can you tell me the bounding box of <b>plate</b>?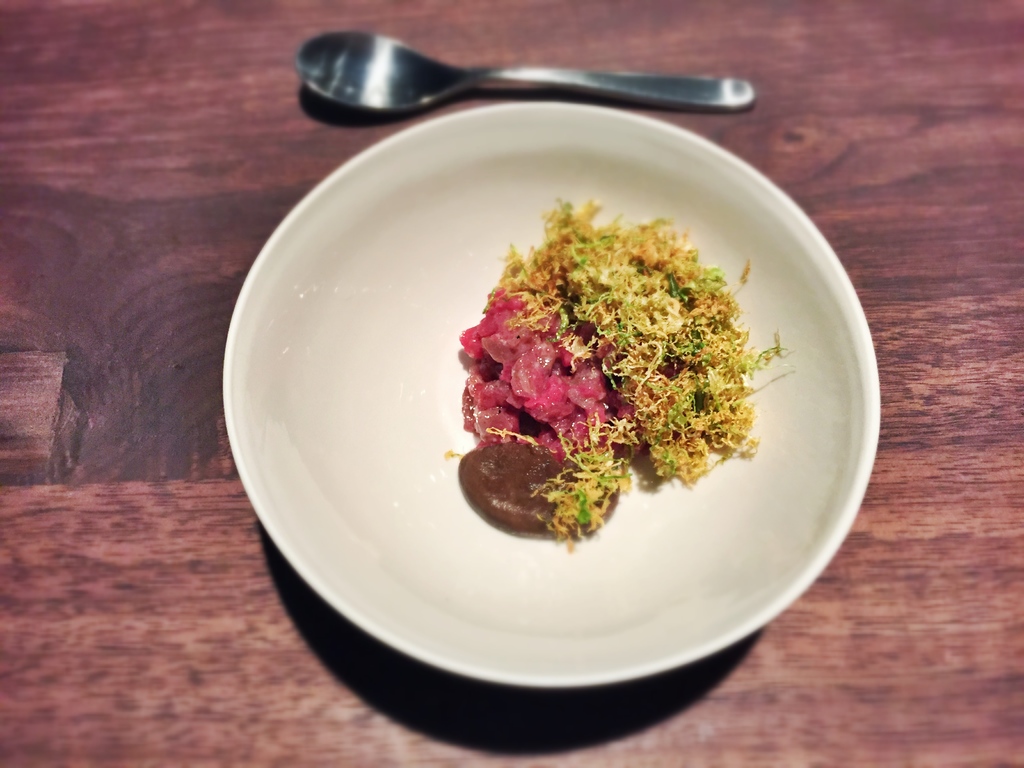
crop(239, 99, 872, 682).
